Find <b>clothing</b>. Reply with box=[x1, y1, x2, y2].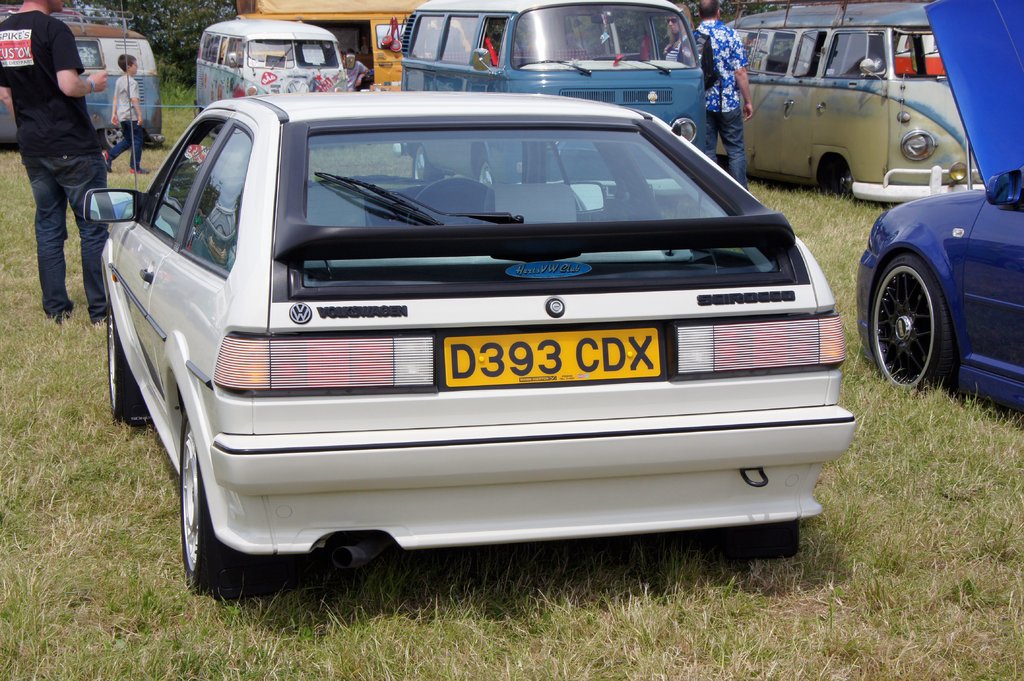
box=[8, 0, 105, 331].
